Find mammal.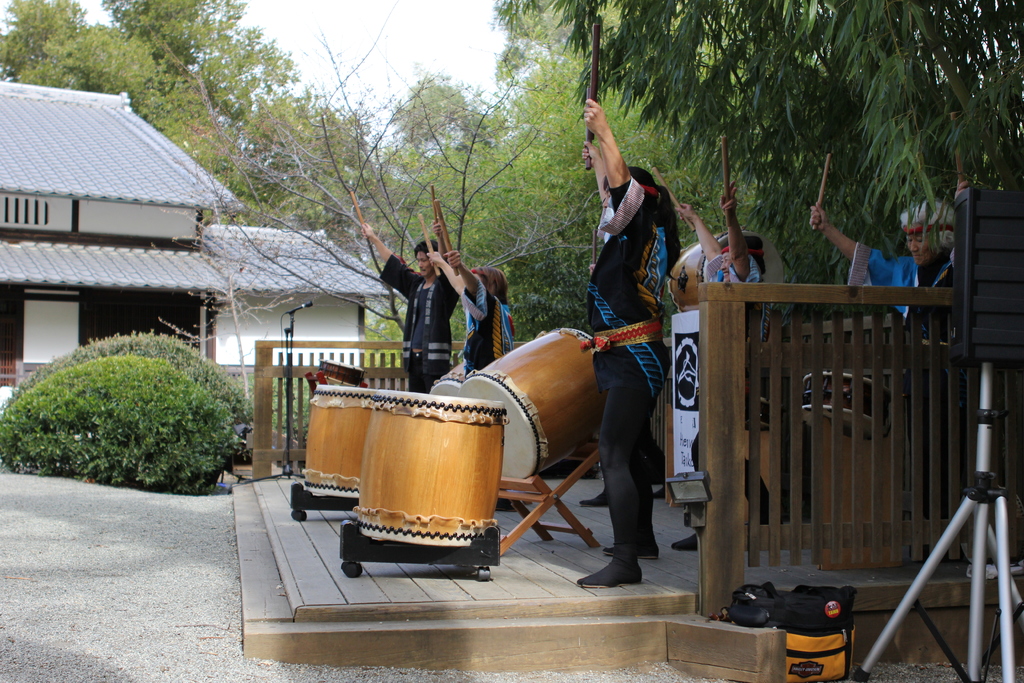
(806, 195, 954, 556).
